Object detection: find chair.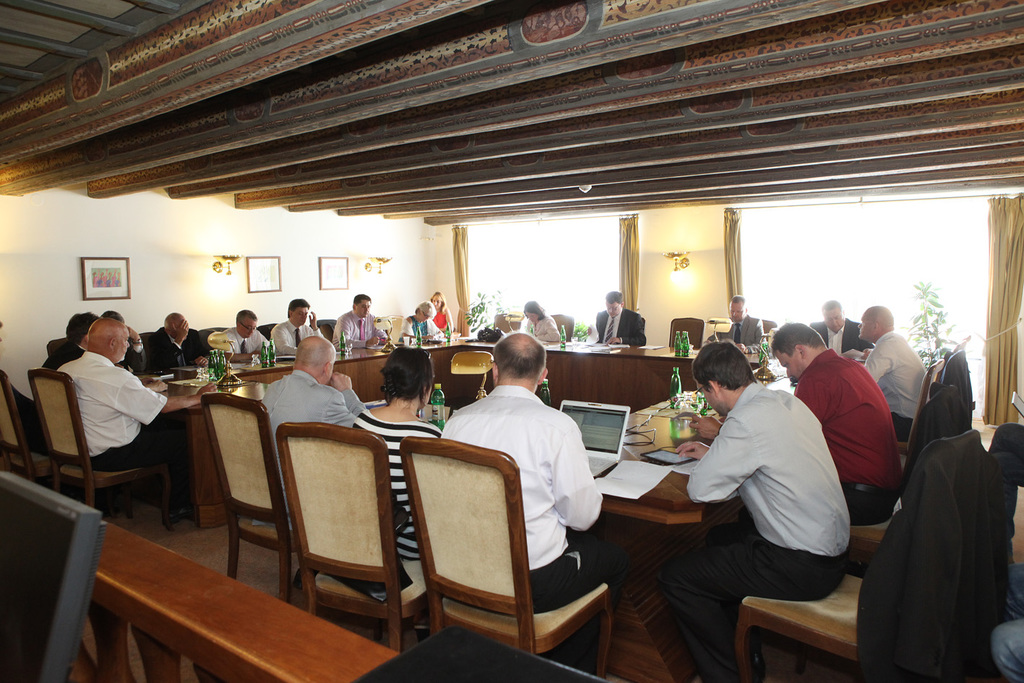
left=734, top=433, right=971, bottom=682.
